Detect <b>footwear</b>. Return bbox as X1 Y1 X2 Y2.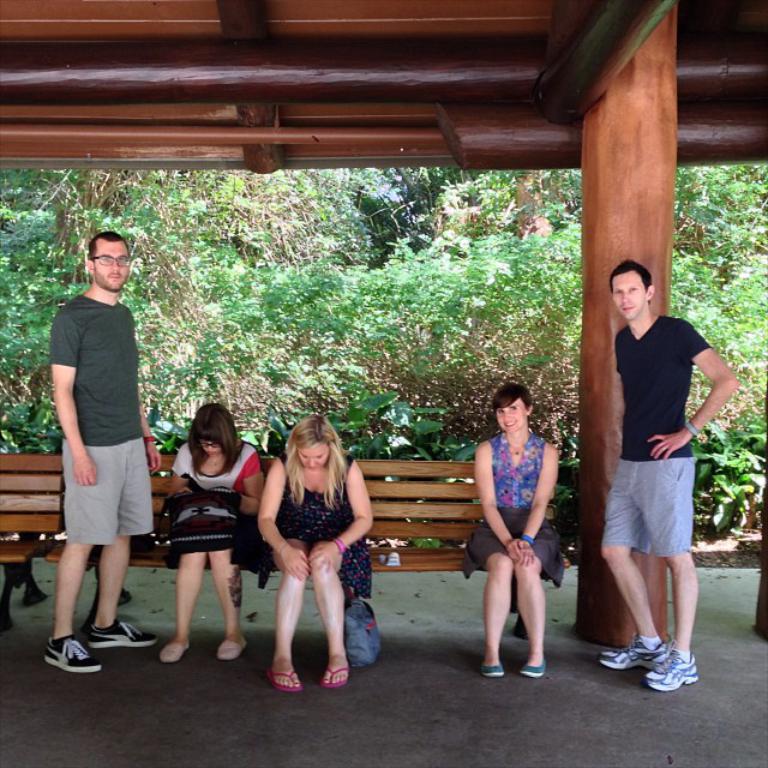
268 667 302 690.
